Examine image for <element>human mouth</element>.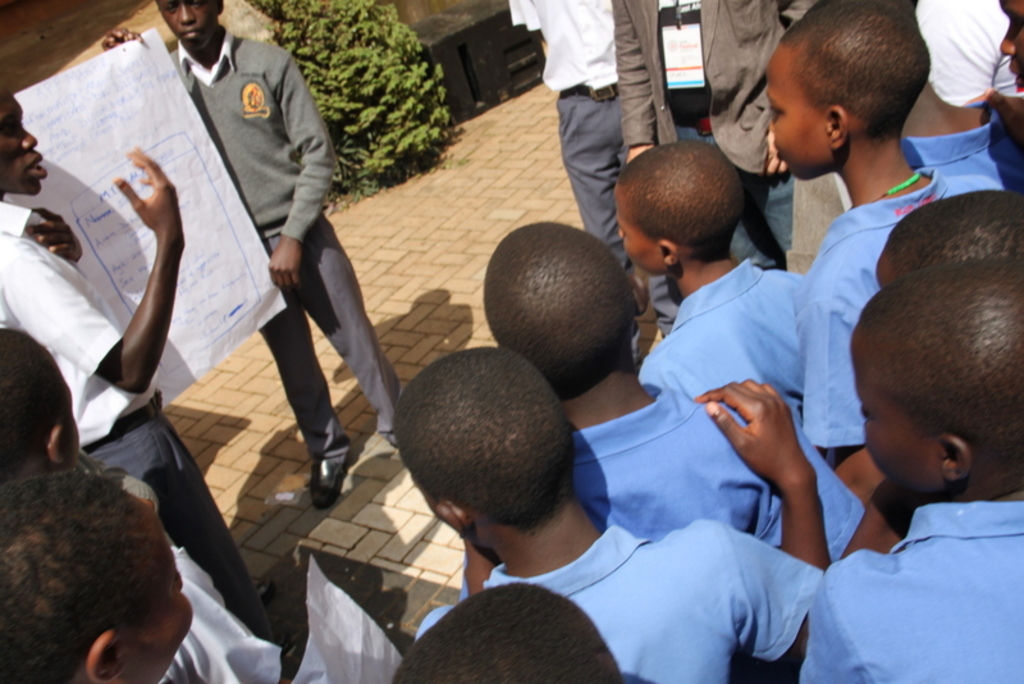
Examination result: l=23, t=142, r=47, b=177.
